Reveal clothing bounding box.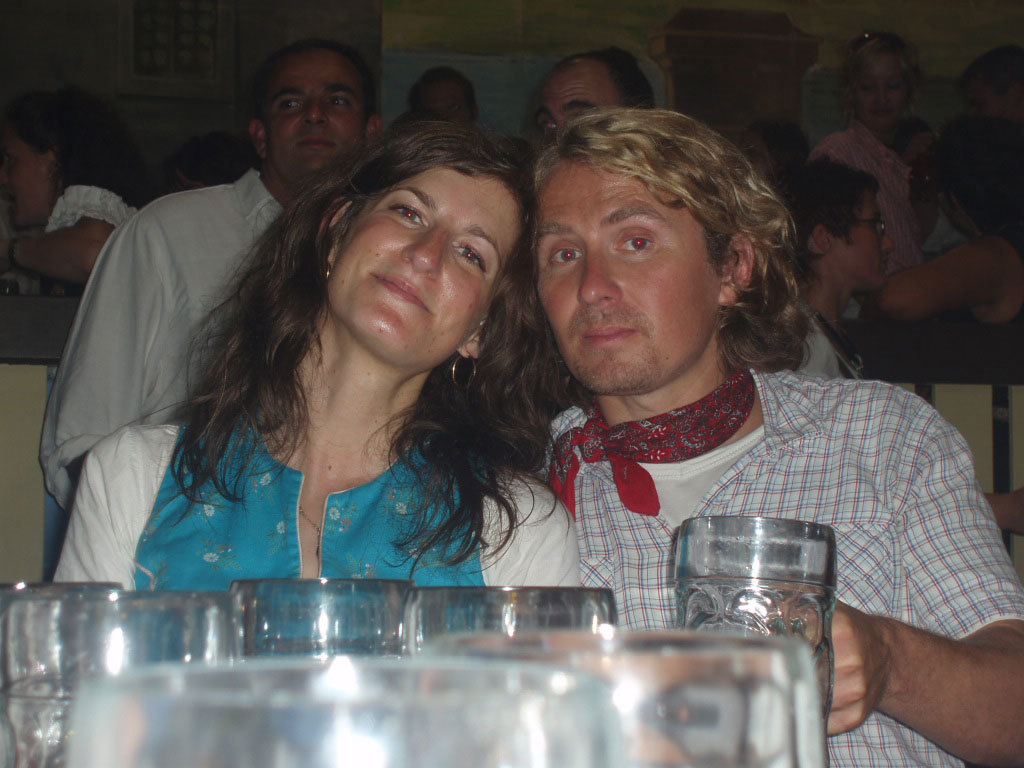
Revealed: <region>937, 237, 1023, 380</region>.
